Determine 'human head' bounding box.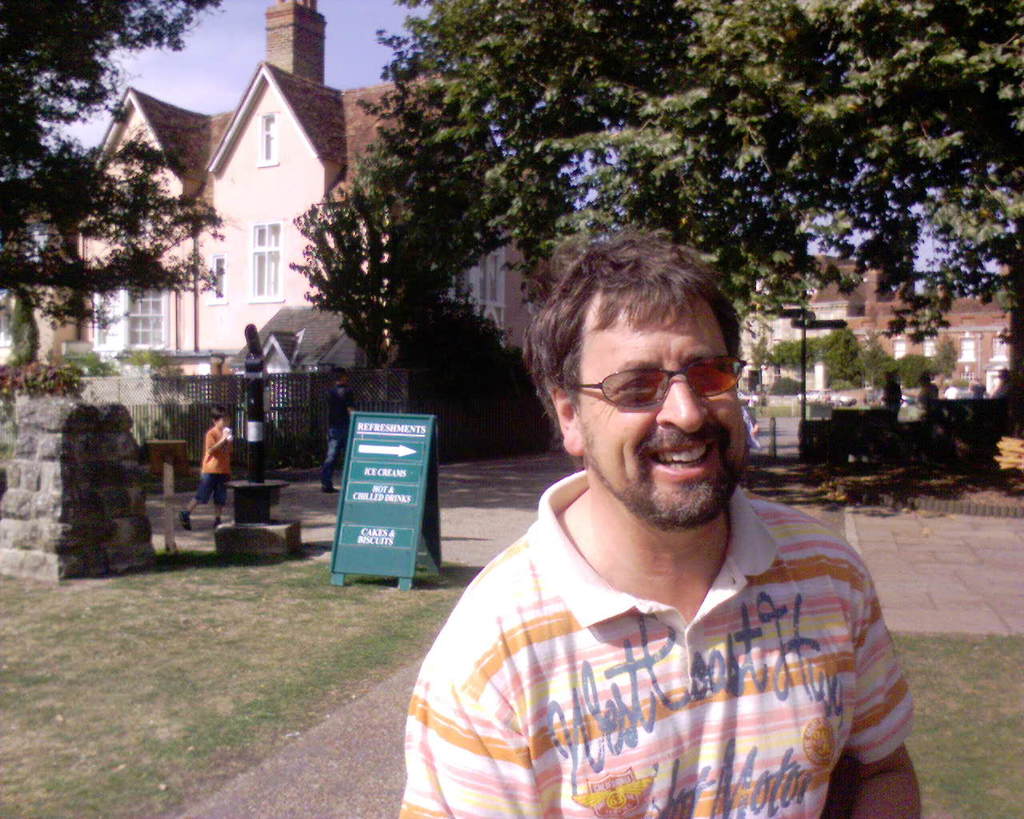
Determined: crop(519, 226, 756, 500).
